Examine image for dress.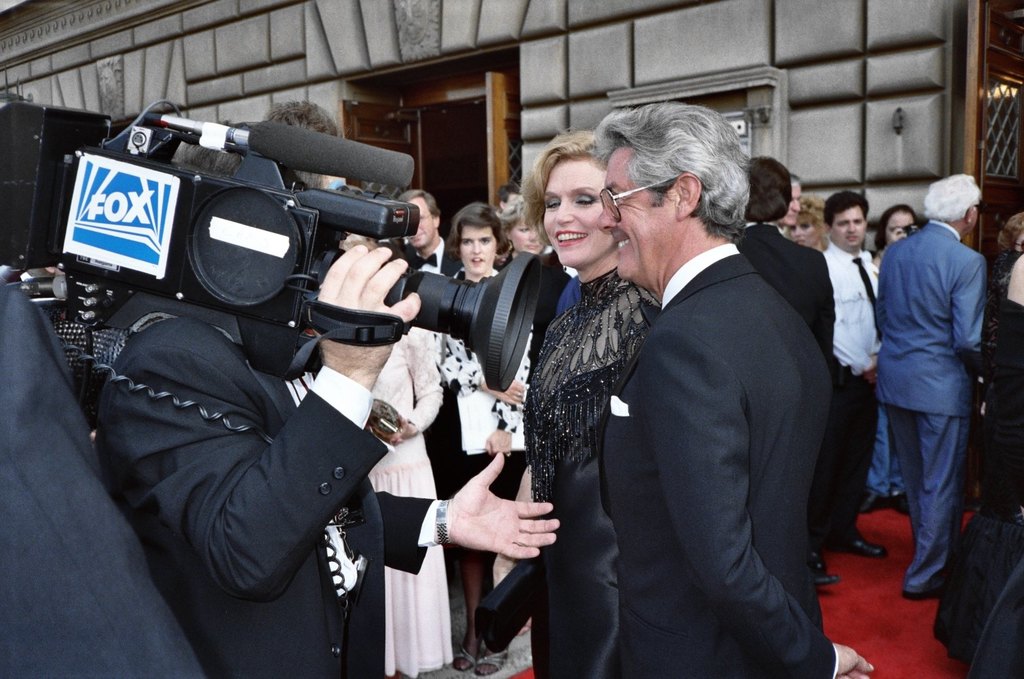
Examination result: 523, 271, 657, 675.
